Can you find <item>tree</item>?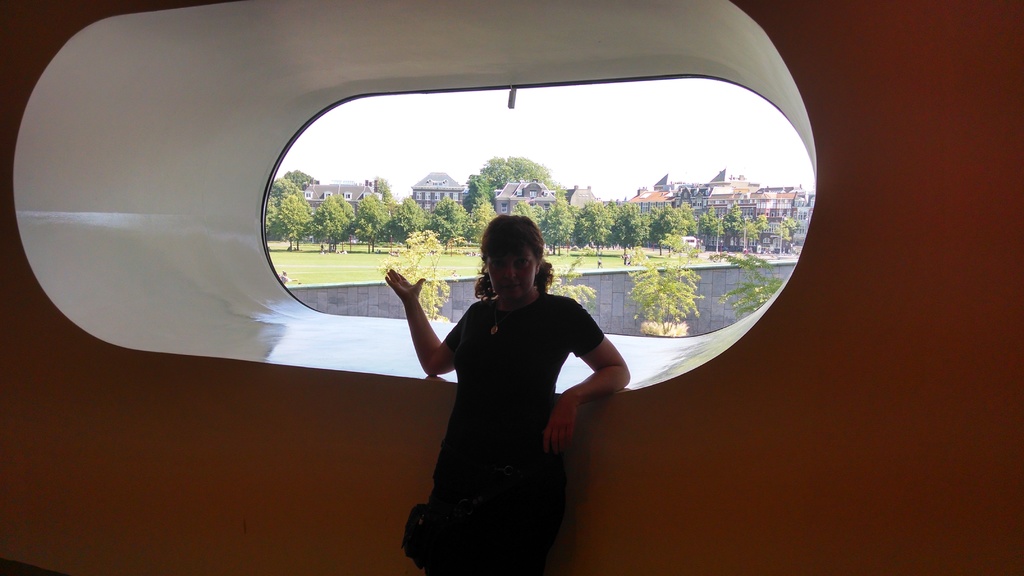
Yes, bounding box: bbox=[583, 205, 608, 255].
